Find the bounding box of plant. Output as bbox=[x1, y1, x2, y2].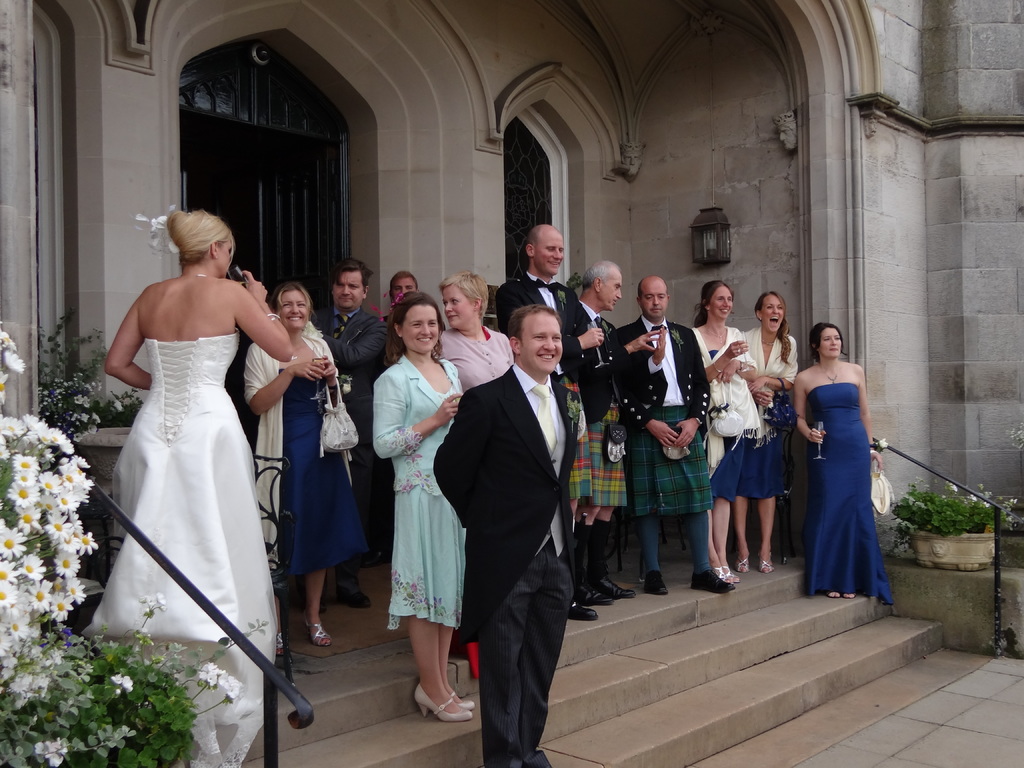
bbox=[0, 304, 117, 744].
